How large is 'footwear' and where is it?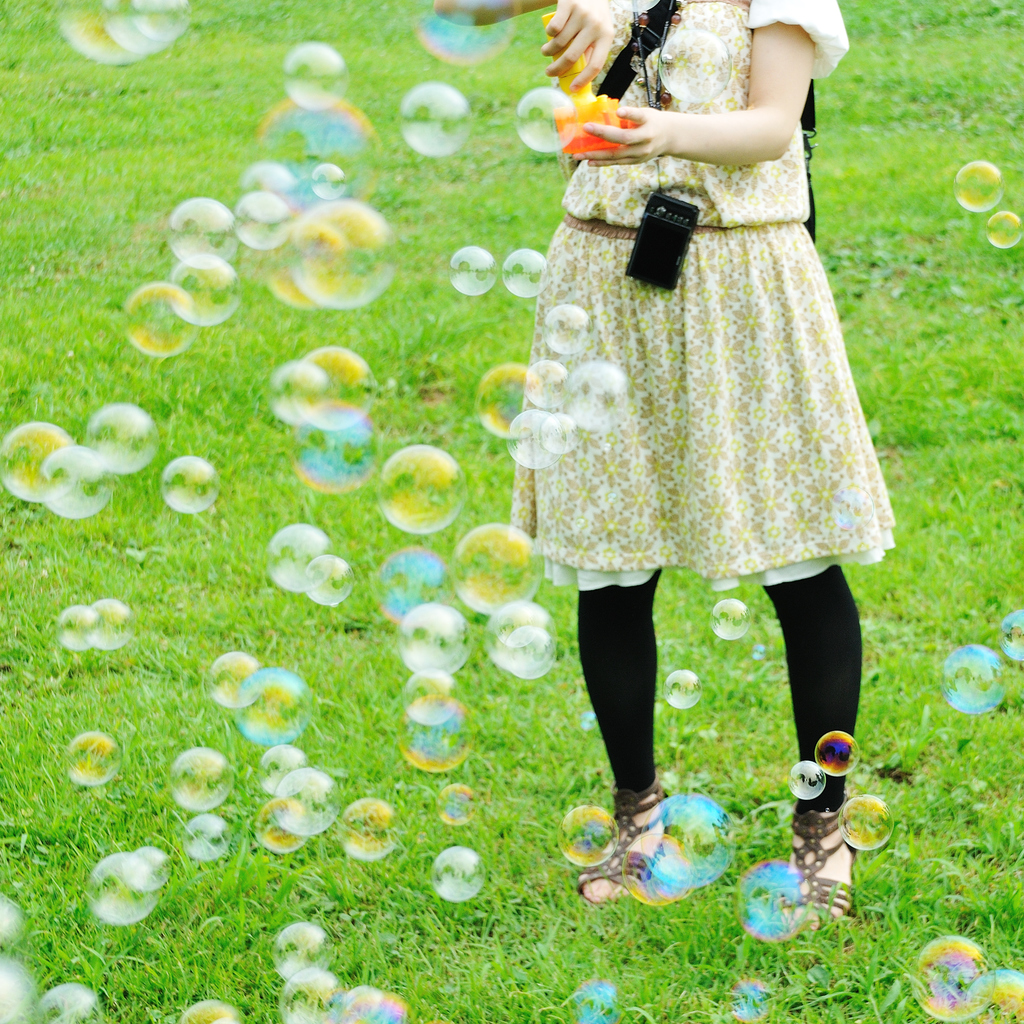
Bounding box: {"x1": 782, "y1": 806, "x2": 866, "y2": 947}.
